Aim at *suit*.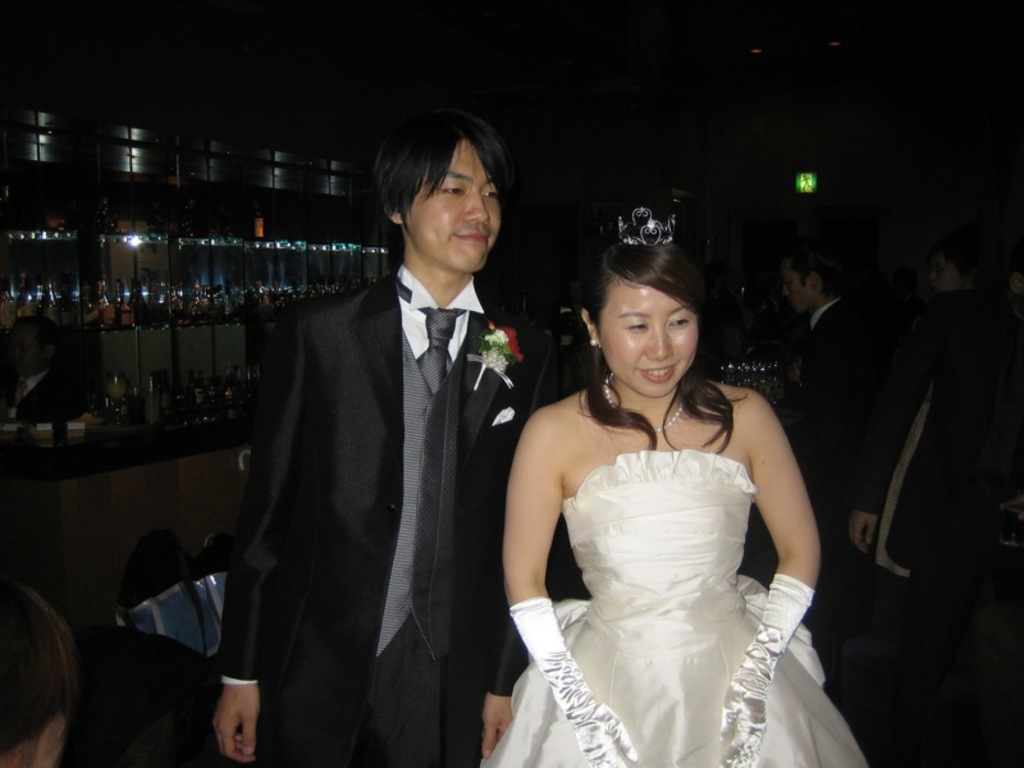
Aimed at select_region(178, 251, 517, 760).
